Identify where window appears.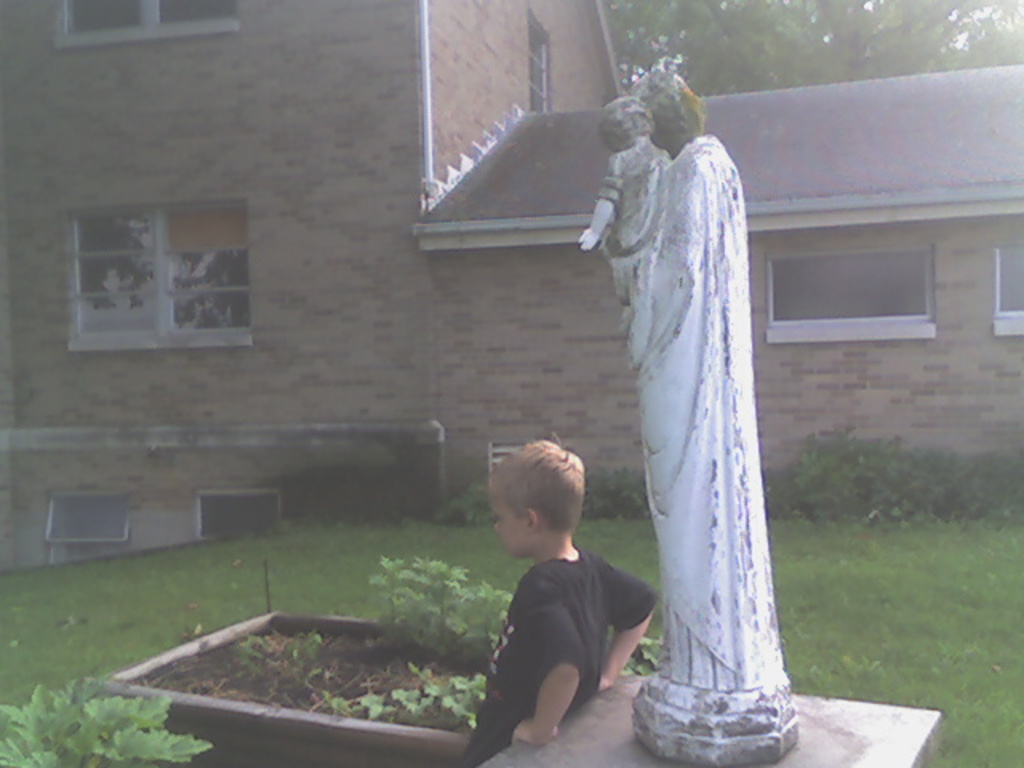
Appears at locate(994, 245, 1022, 320).
